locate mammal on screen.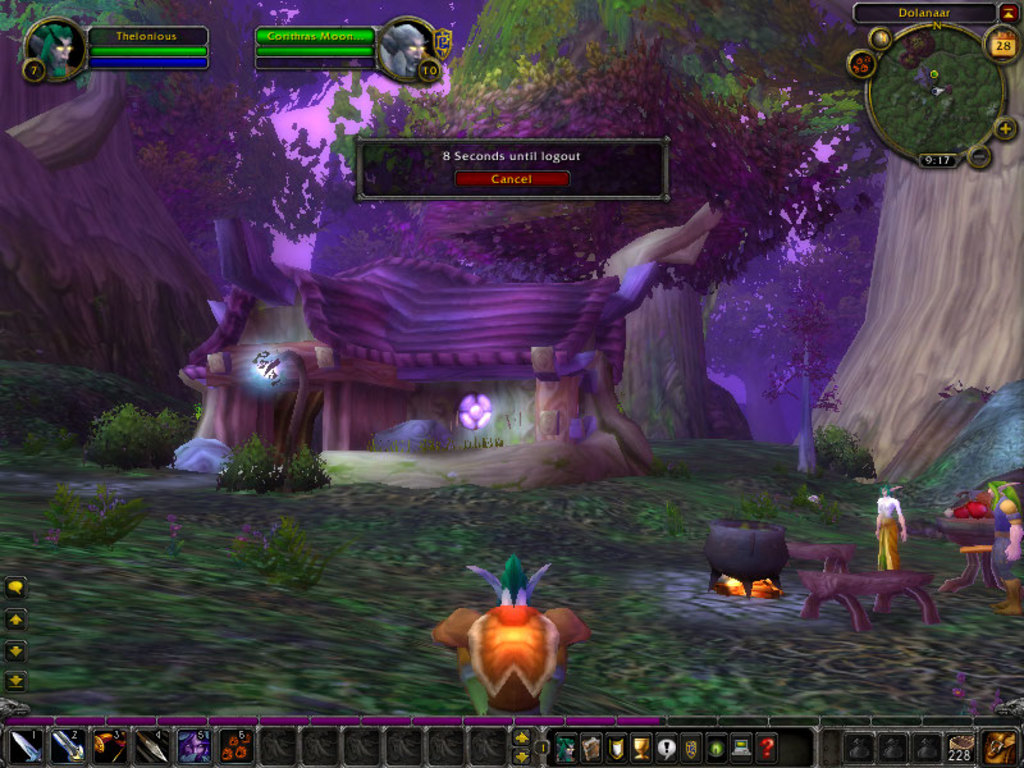
On screen at <bbox>874, 485, 906, 571</bbox>.
